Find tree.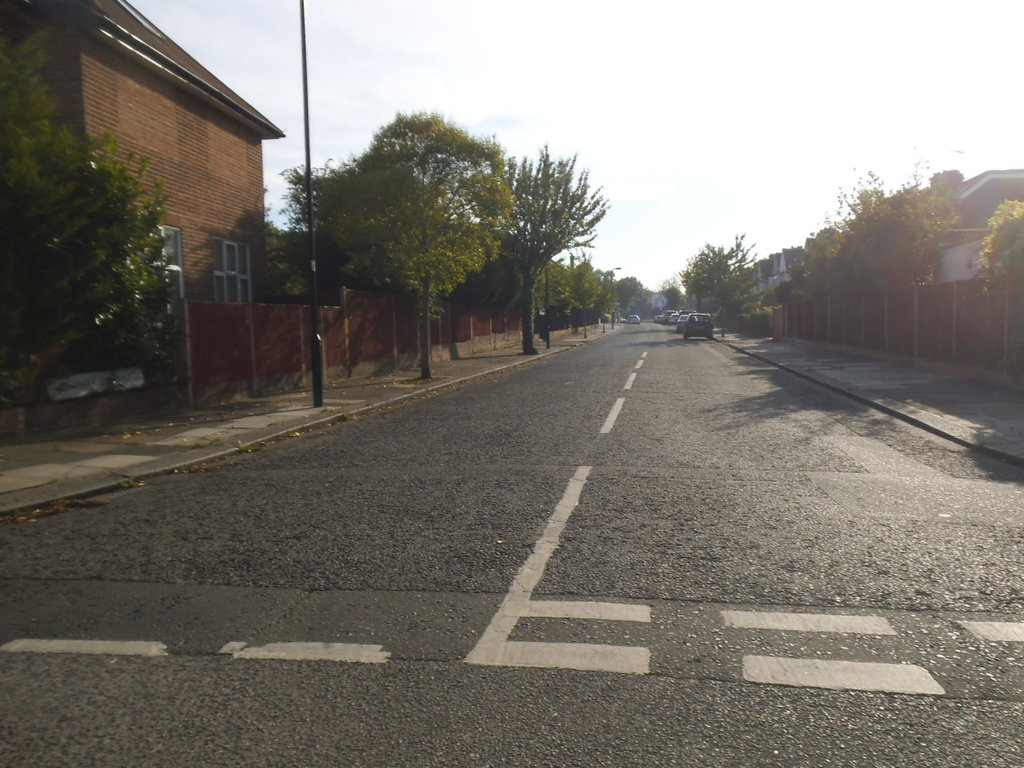
box=[467, 145, 612, 358].
